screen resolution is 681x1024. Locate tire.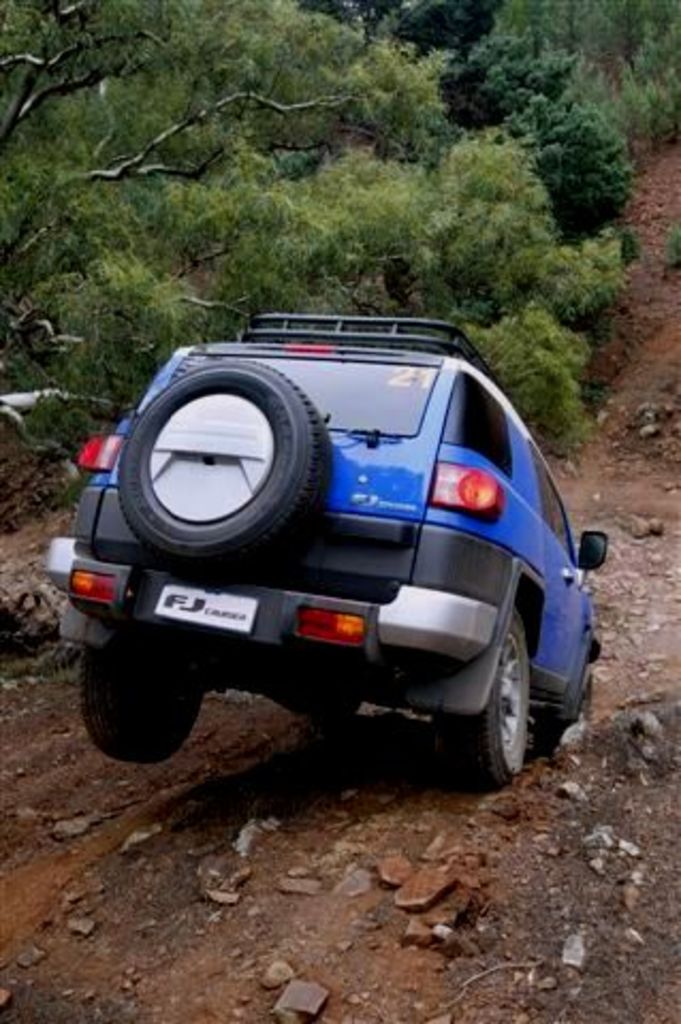
542:663:589:759.
